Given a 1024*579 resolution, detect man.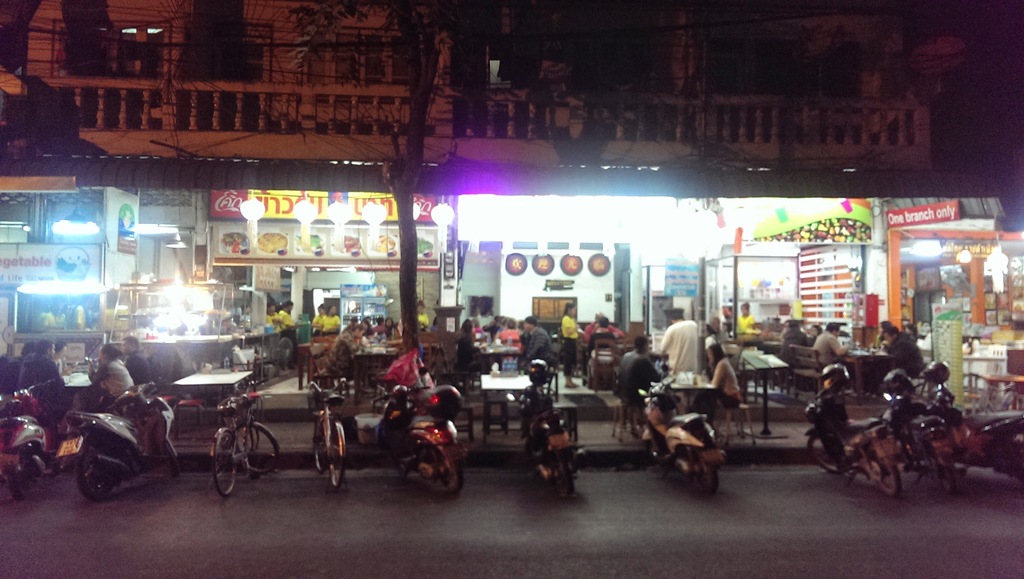
detection(12, 337, 65, 391).
